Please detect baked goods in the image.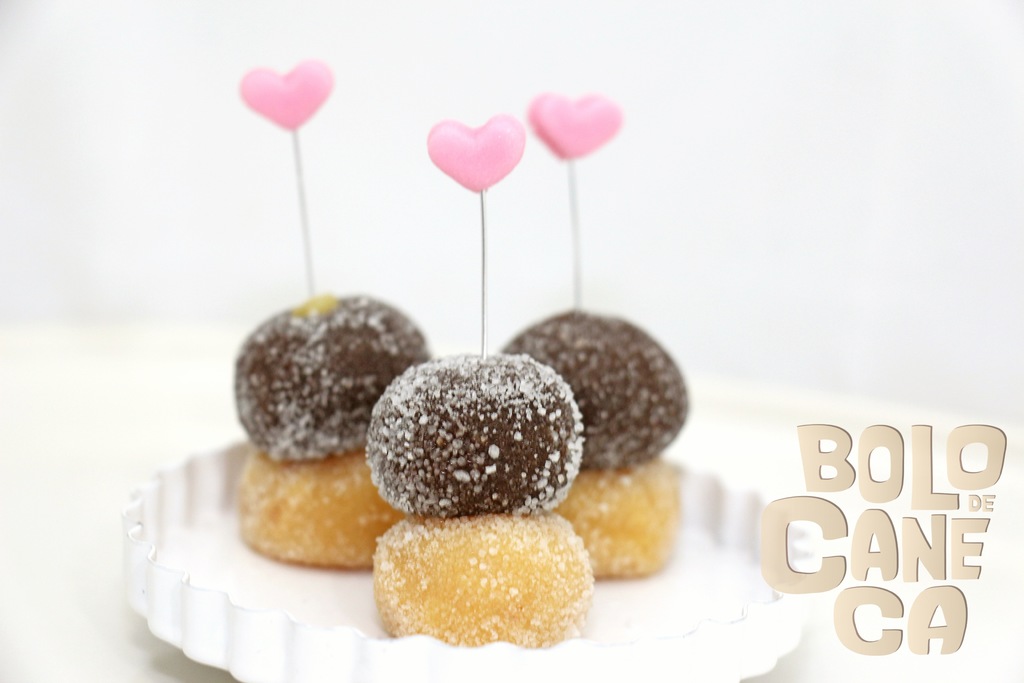
Rect(497, 304, 691, 459).
